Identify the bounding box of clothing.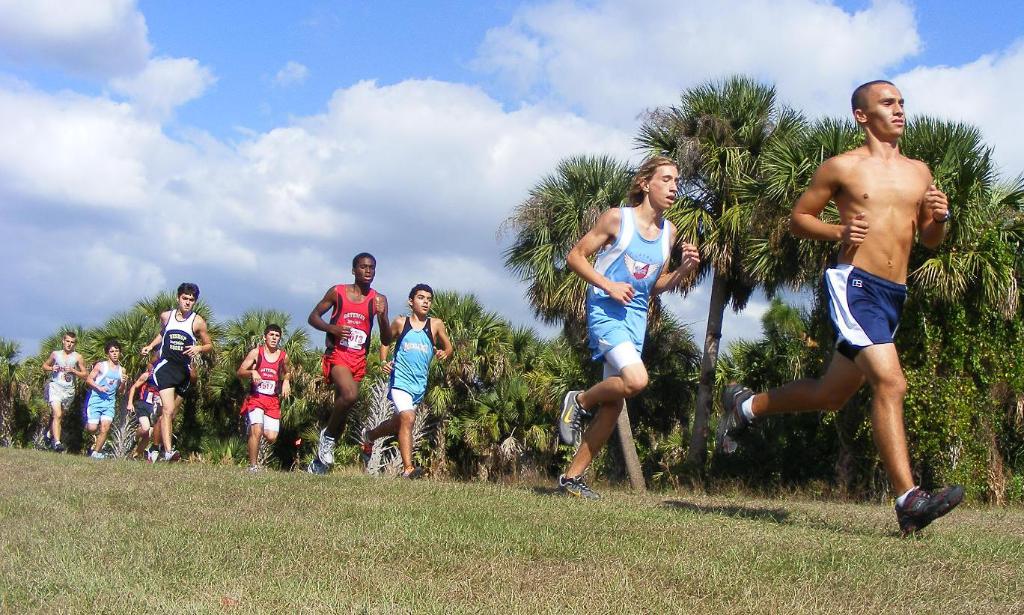
[x1=90, y1=367, x2=112, y2=422].
